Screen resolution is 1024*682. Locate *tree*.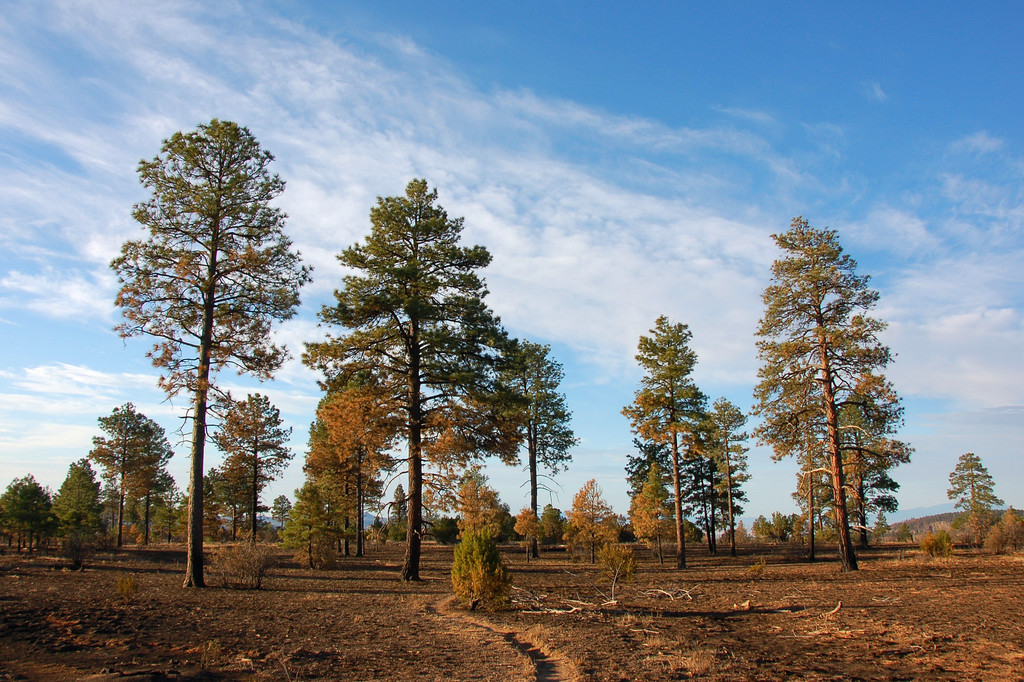
(296,356,390,555).
